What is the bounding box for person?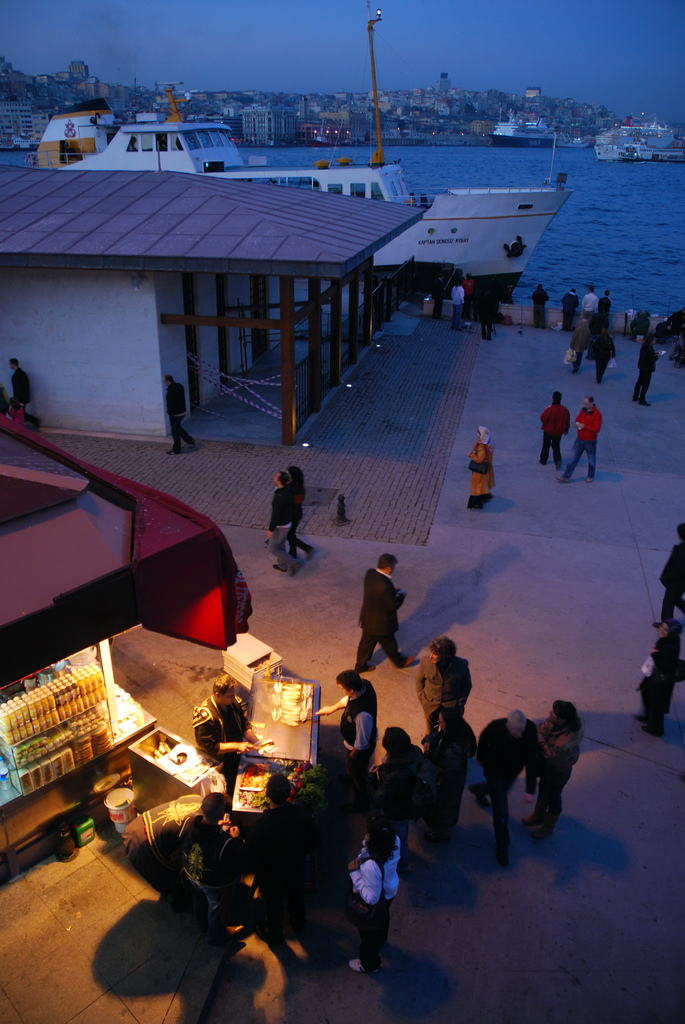
{"left": 456, "top": 283, "right": 460, "bottom": 325}.
